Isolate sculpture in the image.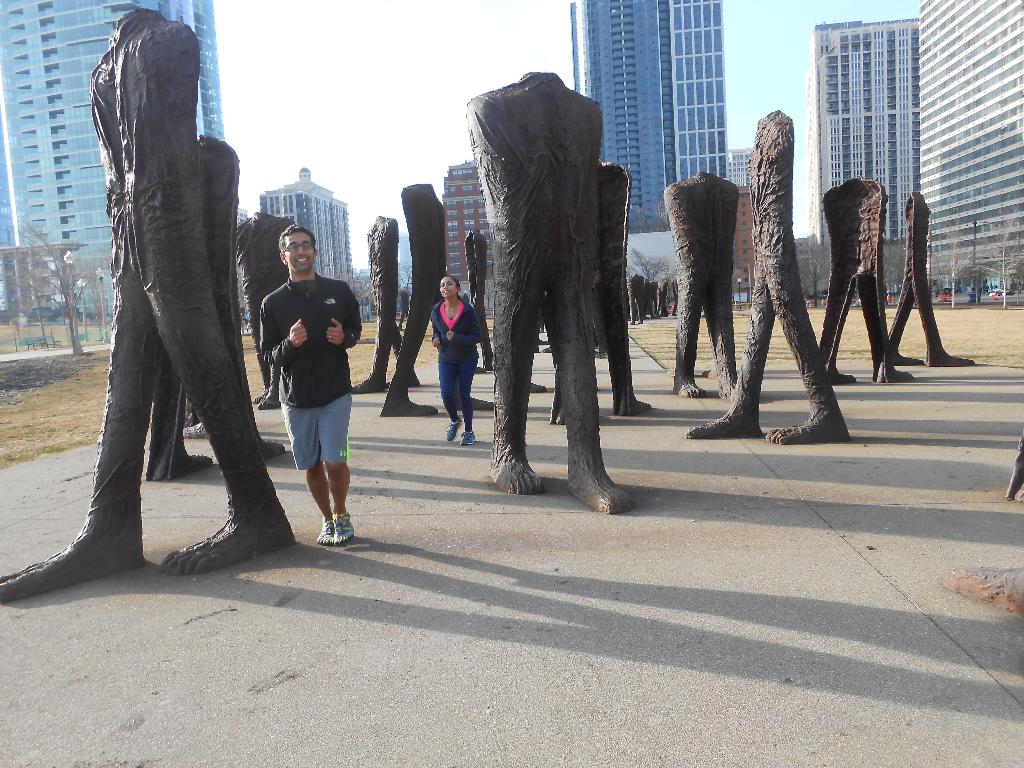
Isolated region: [left=656, top=165, right=751, bottom=402].
